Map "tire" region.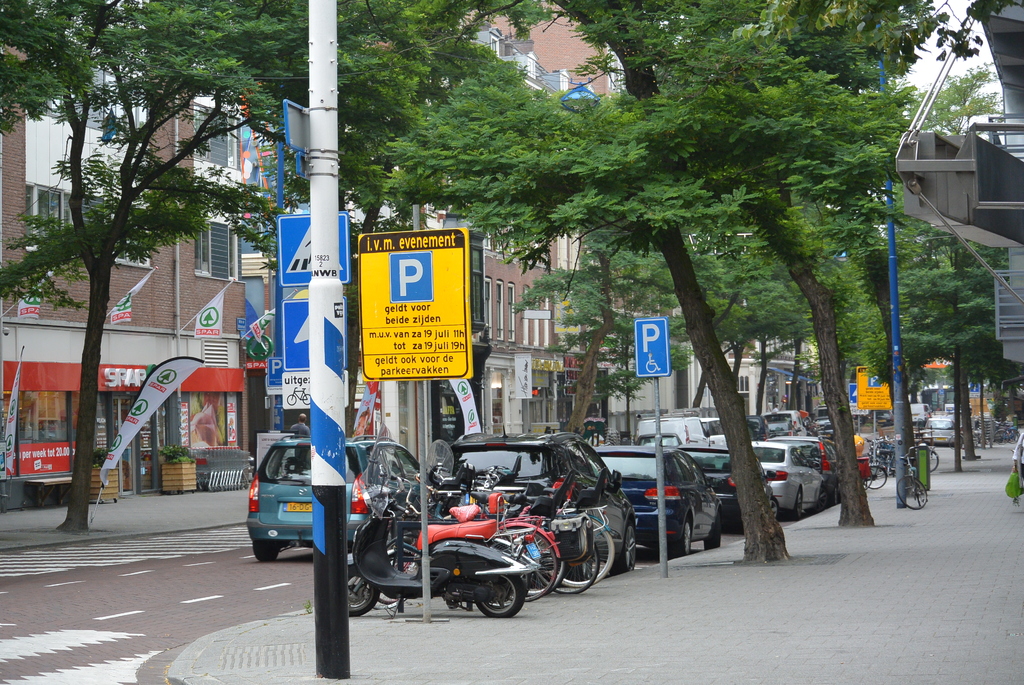
Mapped to (x1=473, y1=568, x2=505, y2=618).
